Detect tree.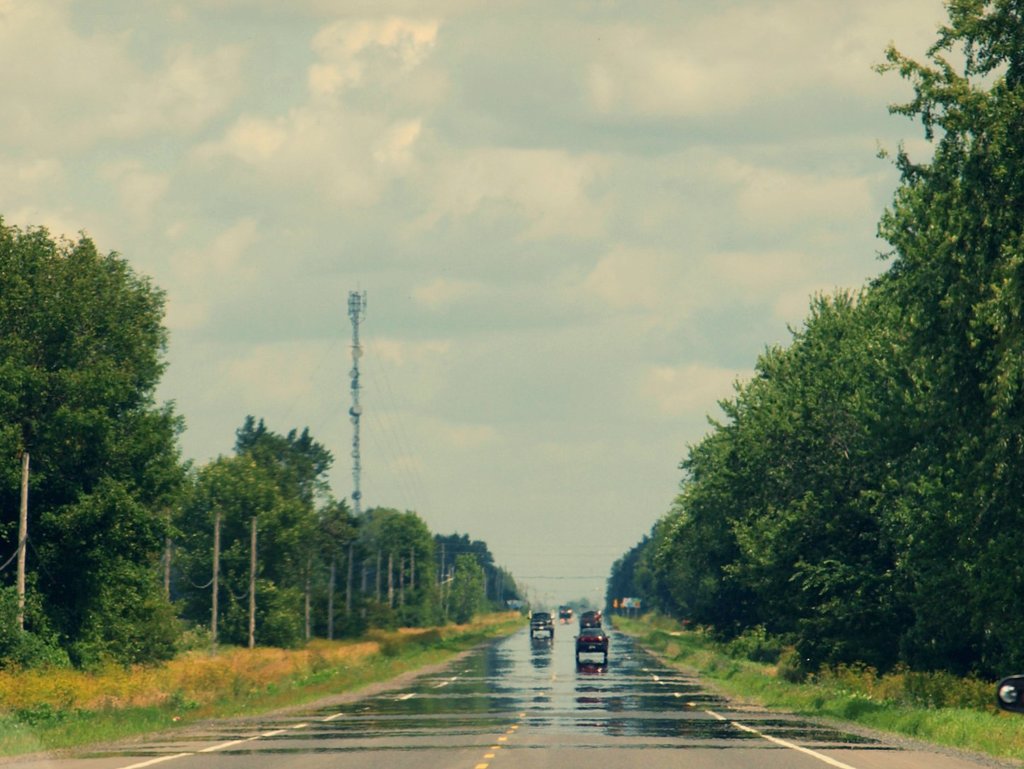
Detected at 371, 508, 441, 624.
